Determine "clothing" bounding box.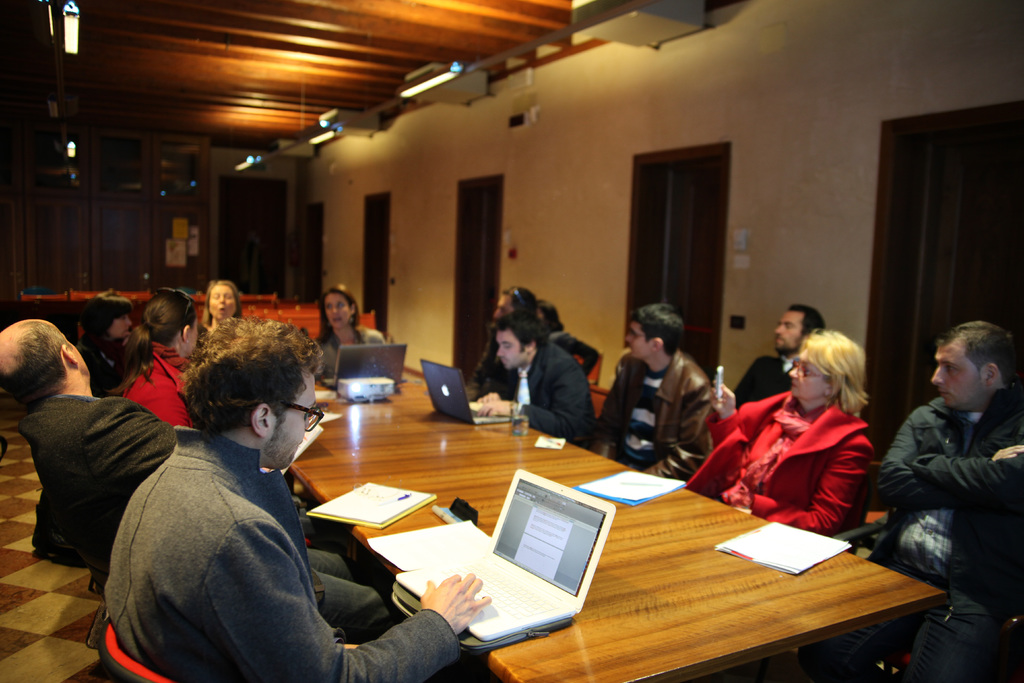
Determined: bbox(729, 356, 803, 409).
